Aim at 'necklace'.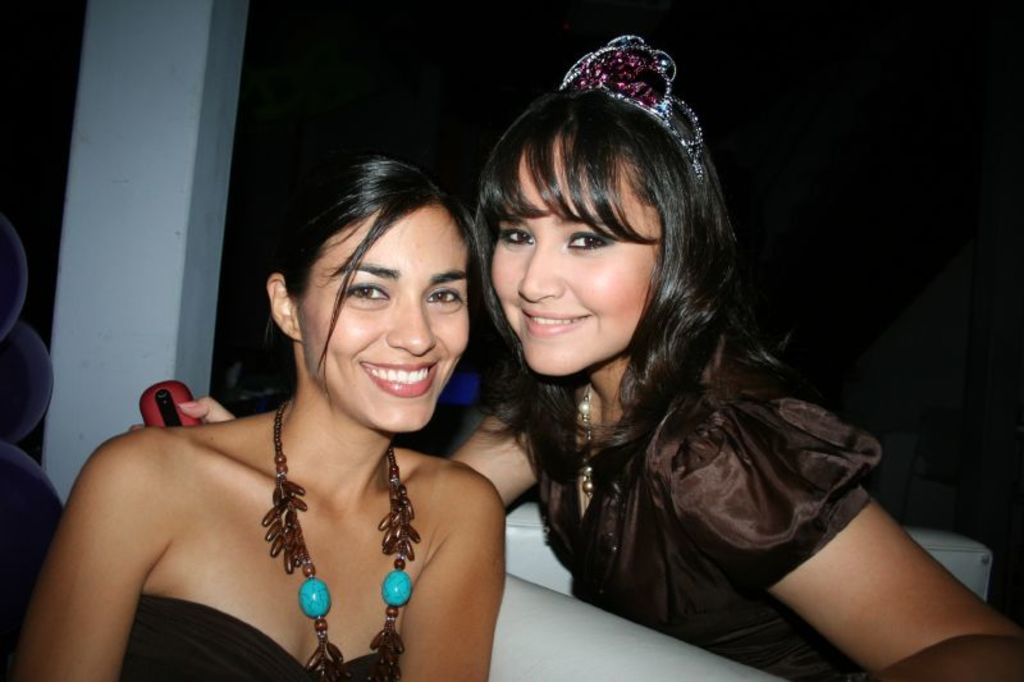
Aimed at <bbox>264, 394, 422, 681</bbox>.
